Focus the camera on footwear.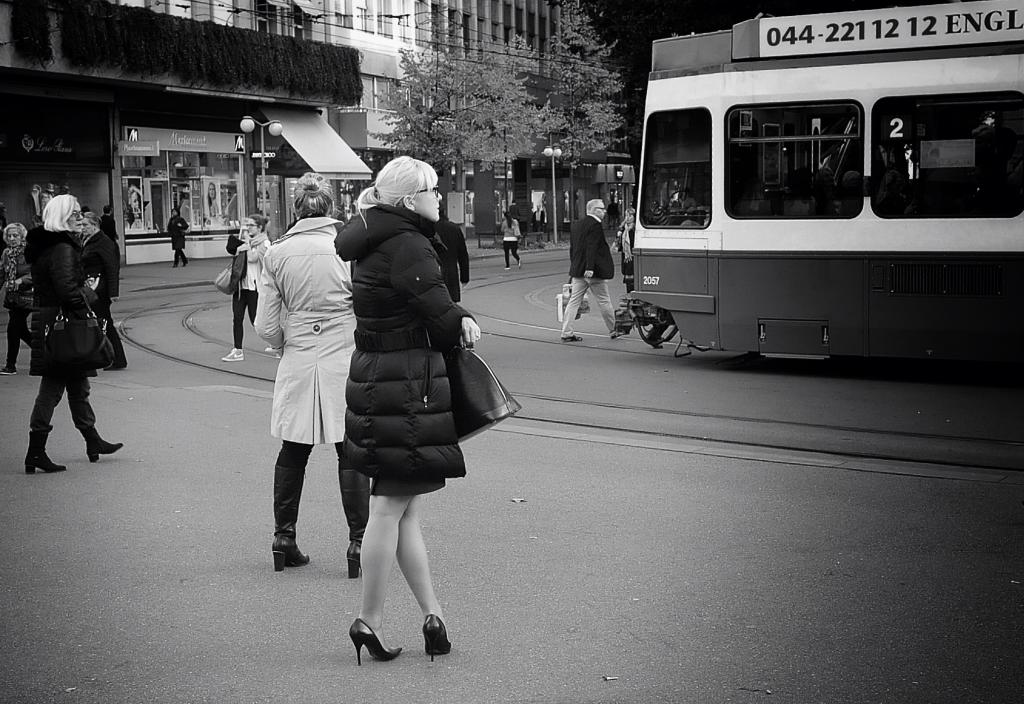
Focus region: <bbox>419, 610, 454, 662</bbox>.
